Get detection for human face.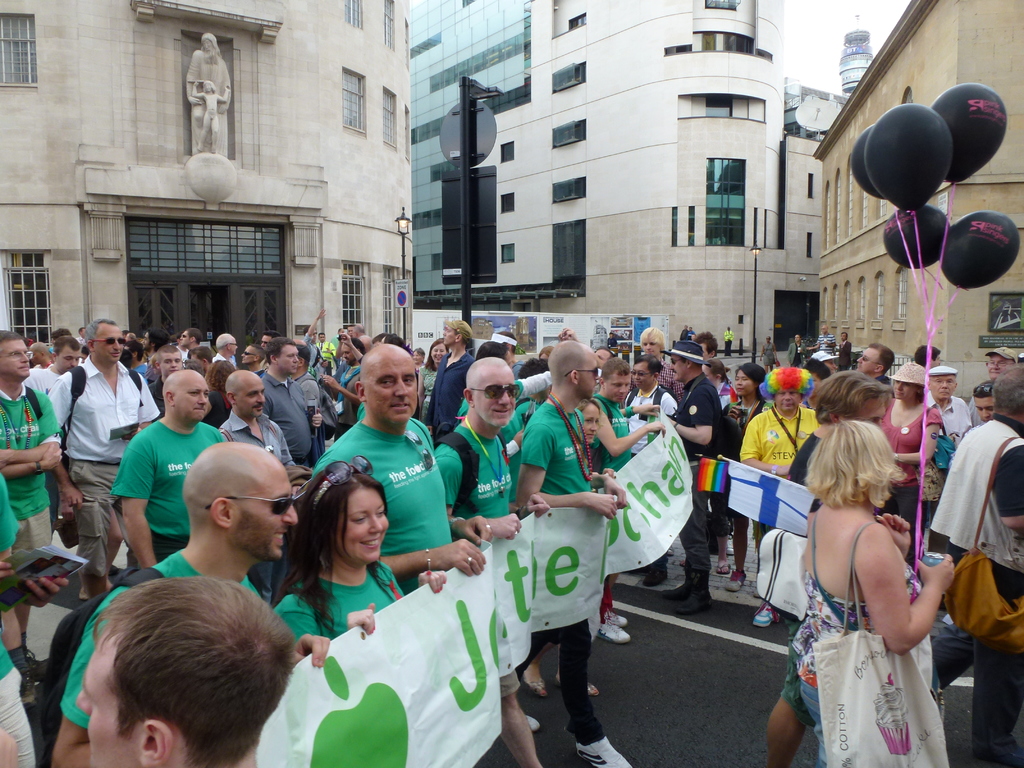
Detection: (x1=580, y1=405, x2=600, y2=445).
